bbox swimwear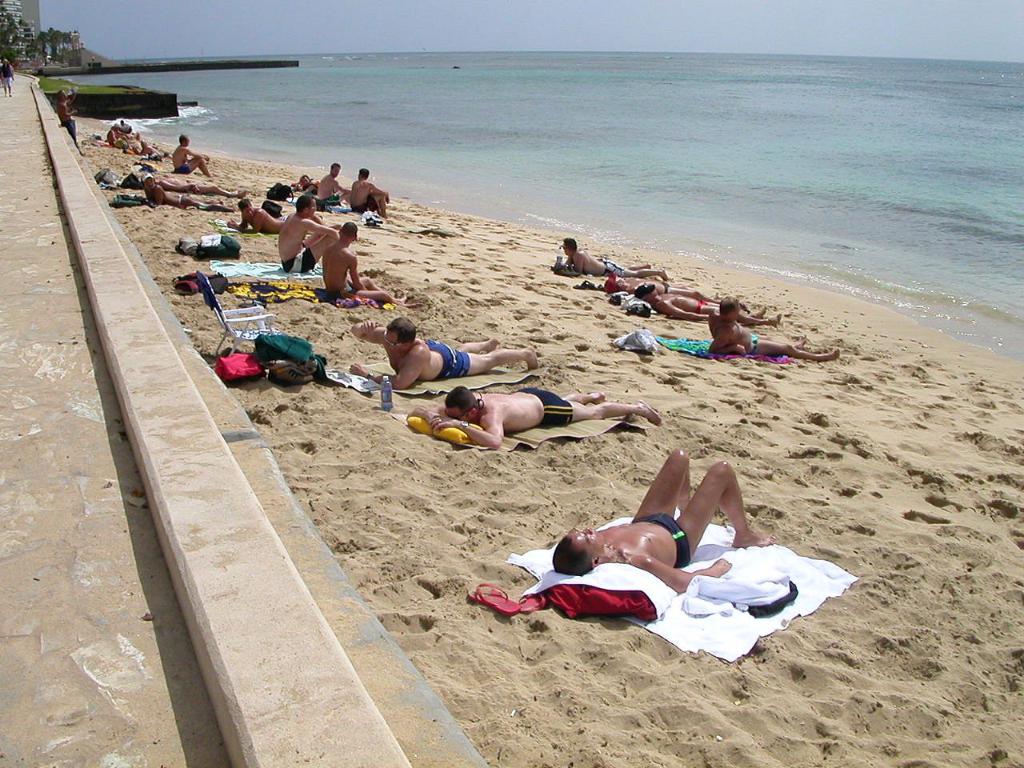
locate(324, 276, 358, 298)
